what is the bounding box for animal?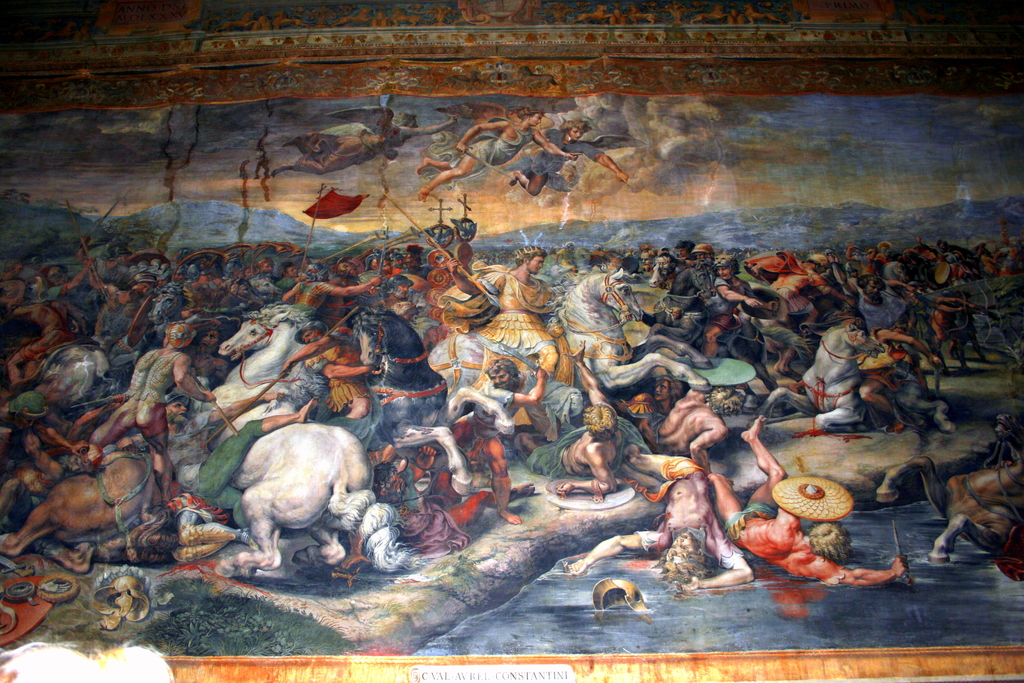
(200, 300, 417, 578).
